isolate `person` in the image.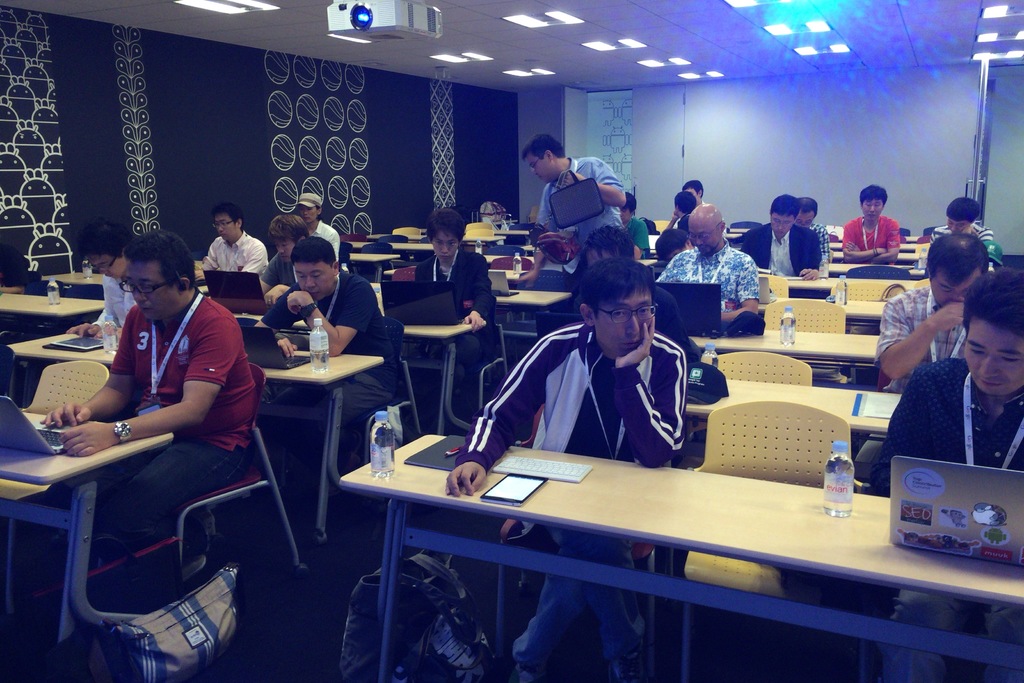
Isolated region: 746,193,828,298.
